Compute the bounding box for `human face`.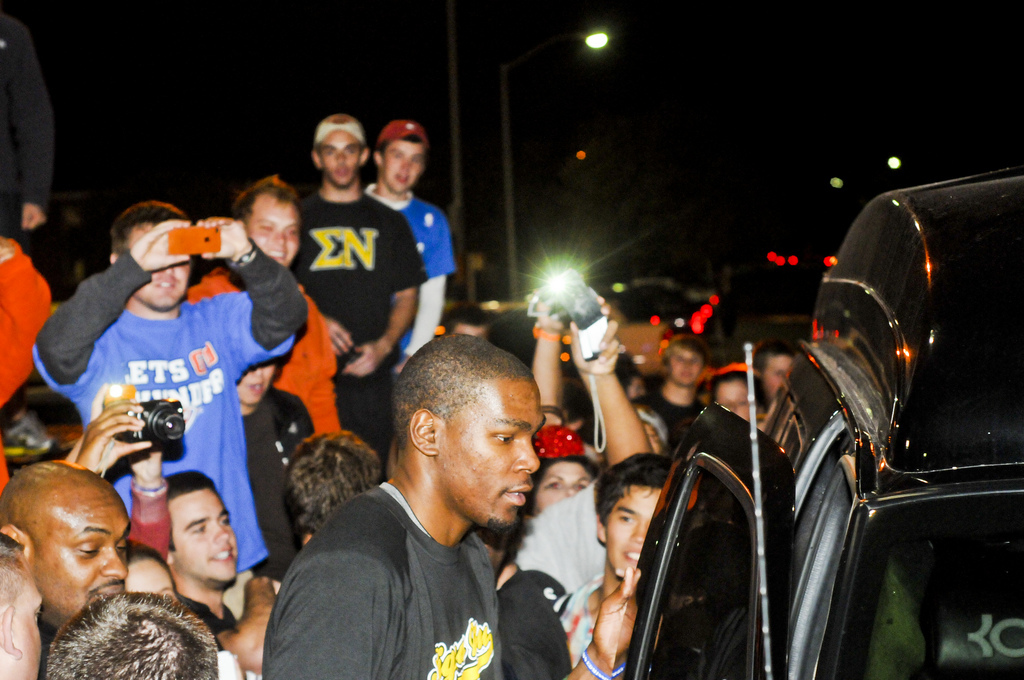
318,130,361,183.
